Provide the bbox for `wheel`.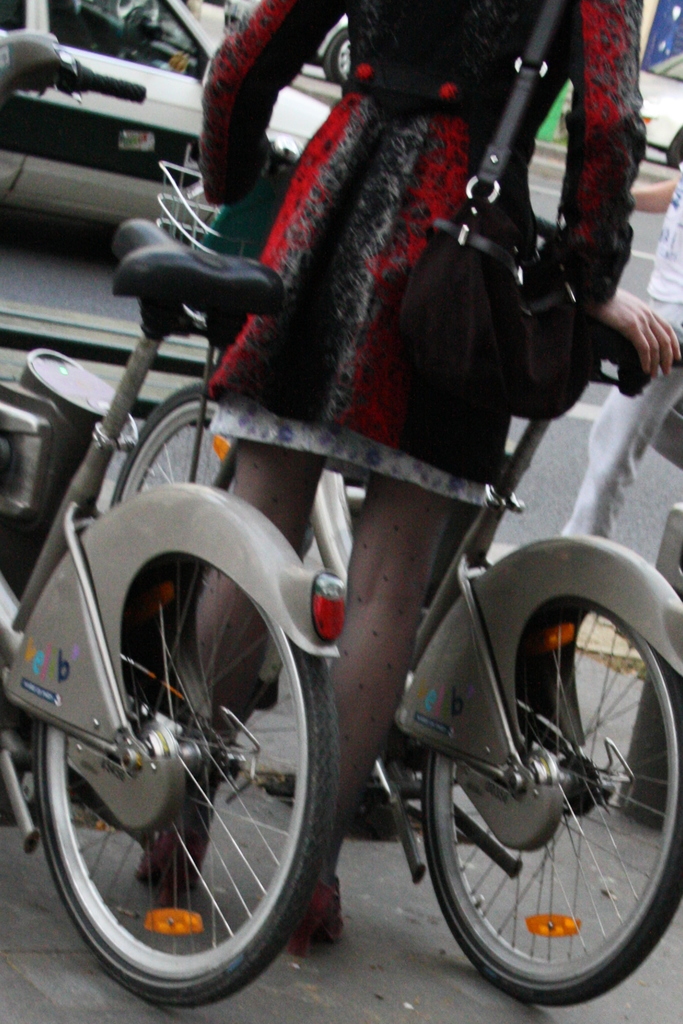
bbox(103, 382, 248, 508).
